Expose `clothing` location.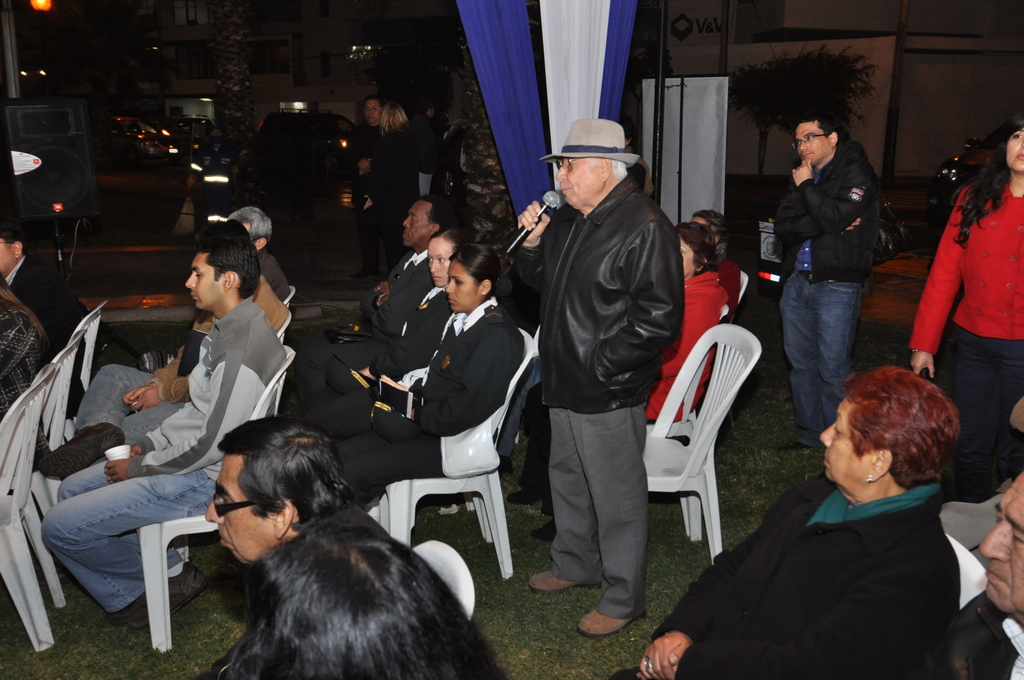
Exposed at (left=902, top=172, right=1023, bottom=496).
